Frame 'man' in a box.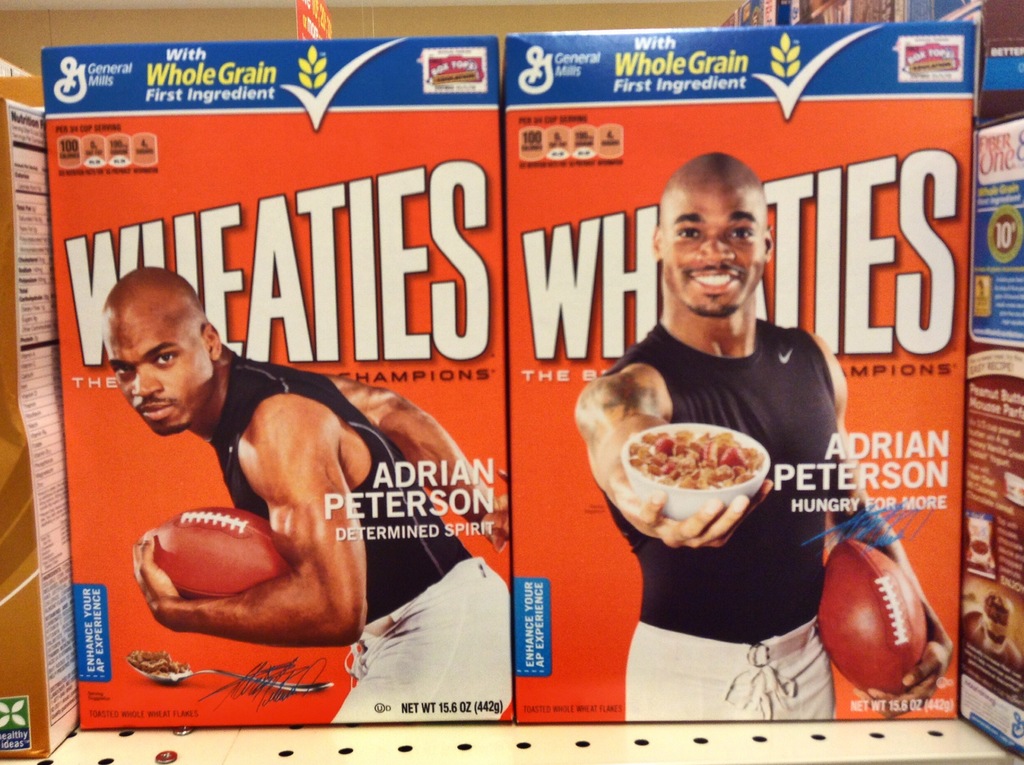
detection(92, 251, 515, 720).
